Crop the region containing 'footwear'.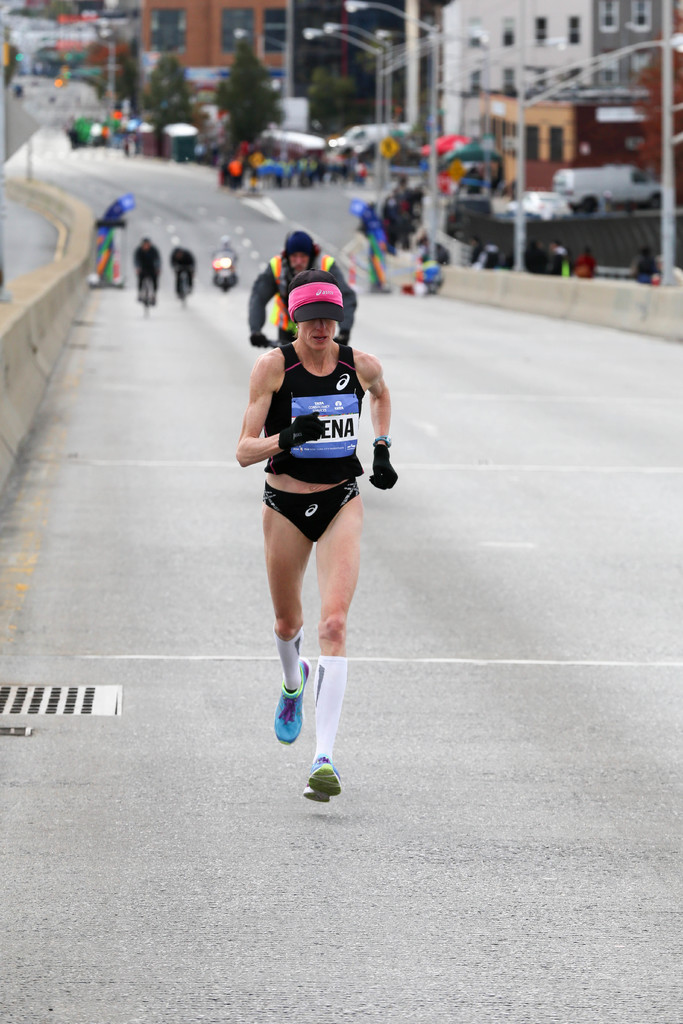
Crop region: locate(273, 653, 306, 746).
